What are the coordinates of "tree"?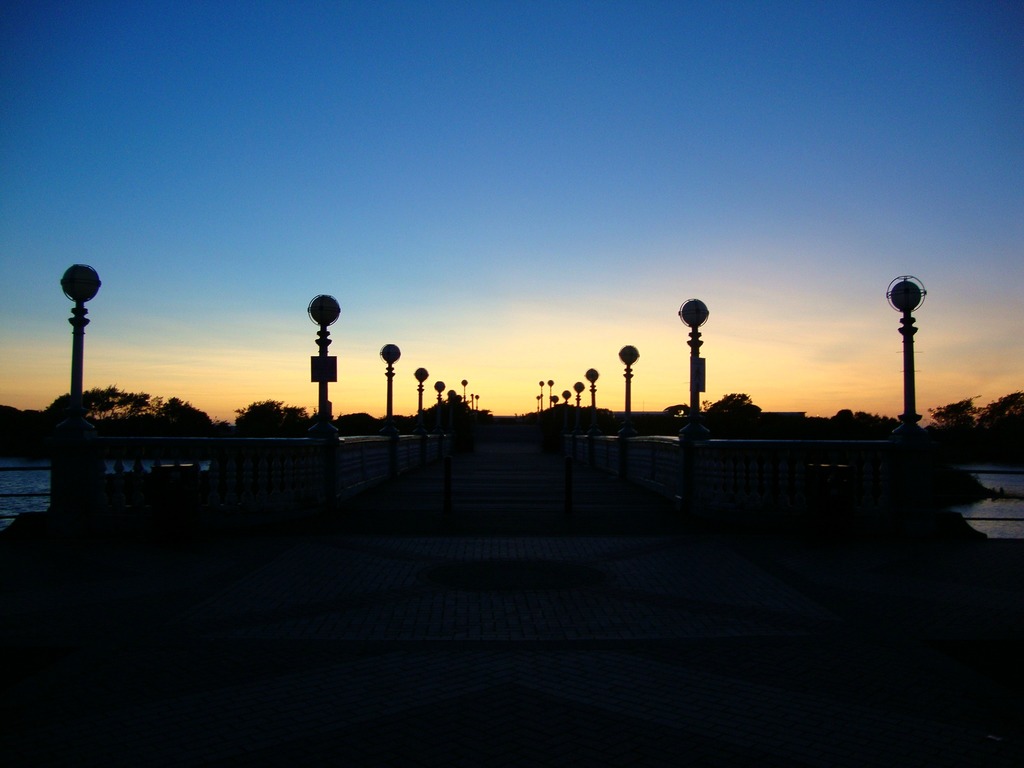
<region>529, 406, 576, 441</region>.
